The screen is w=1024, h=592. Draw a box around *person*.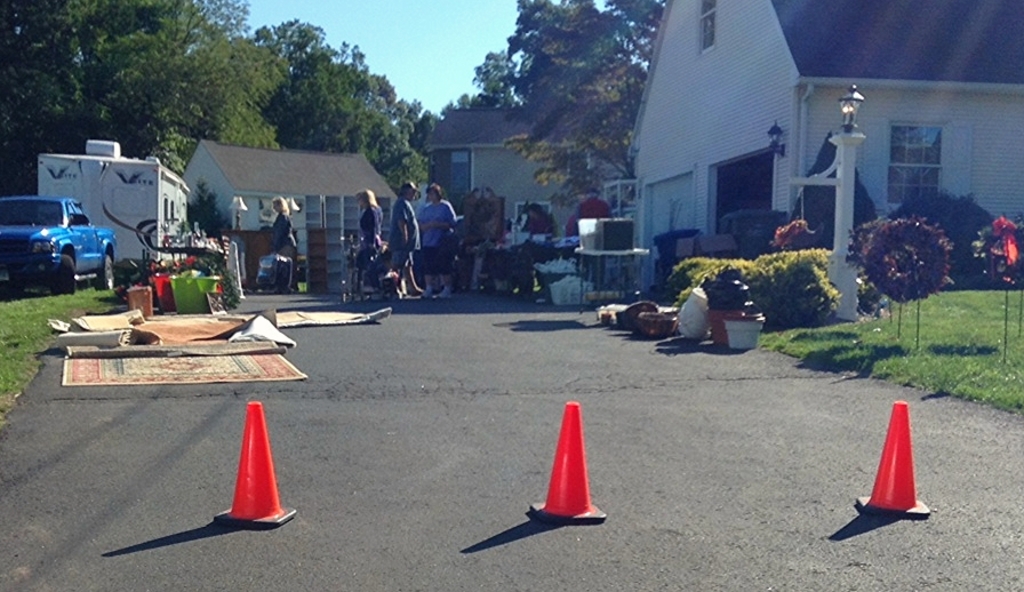
bbox=[259, 192, 299, 295].
